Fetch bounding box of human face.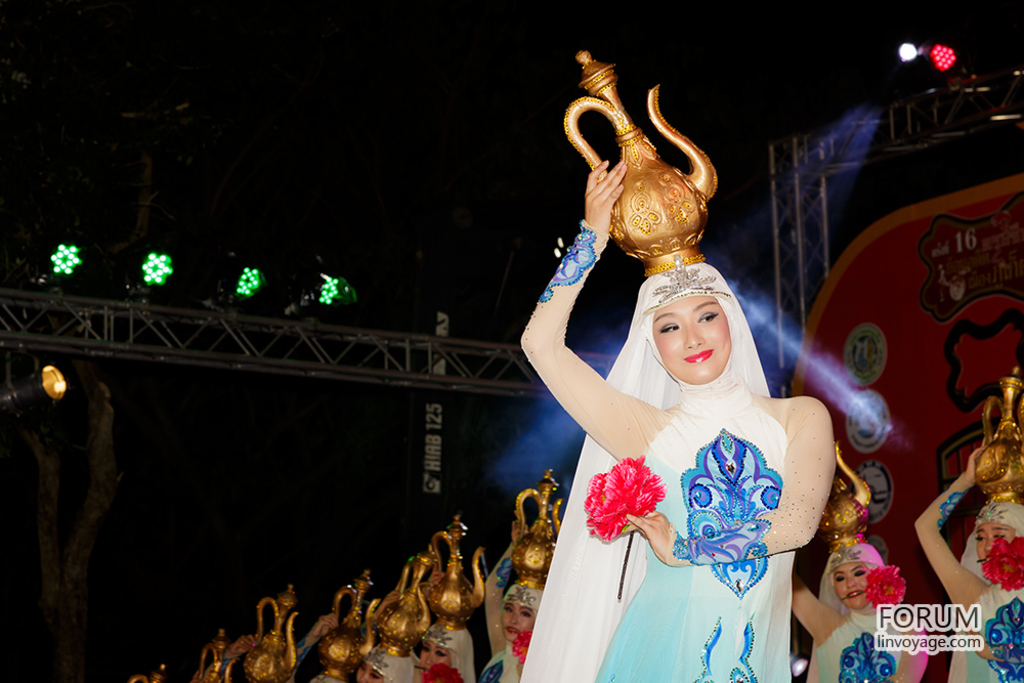
Bbox: bbox(975, 522, 1015, 564).
